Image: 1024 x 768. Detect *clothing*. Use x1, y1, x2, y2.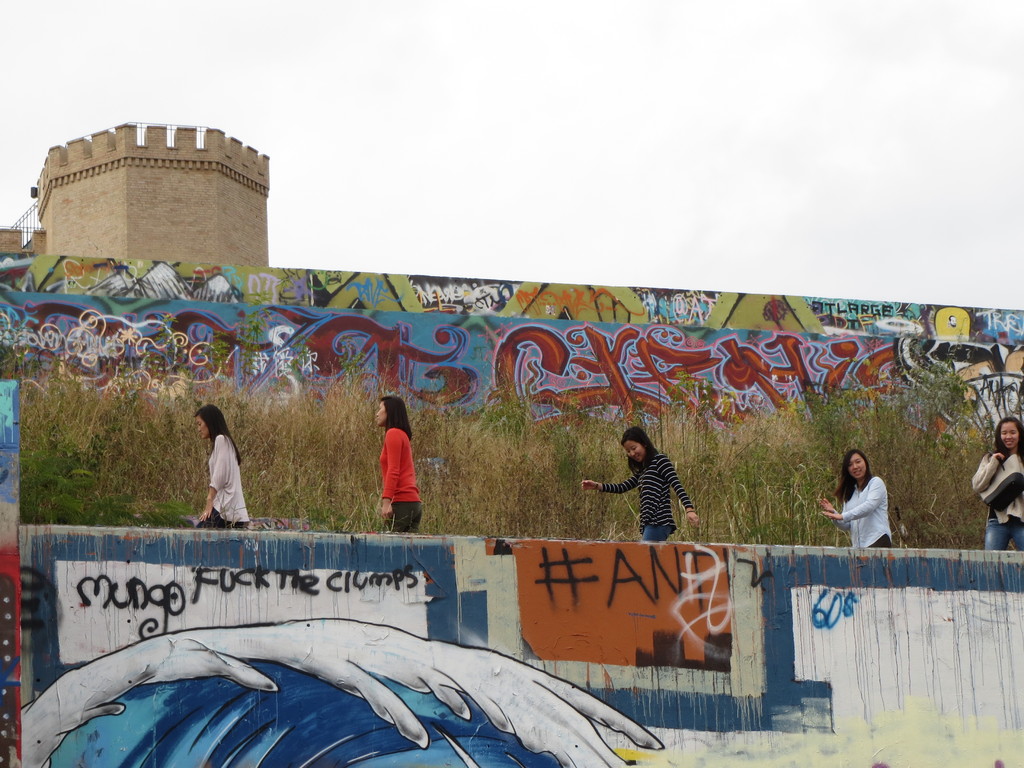
609, 446, 699, 543.
